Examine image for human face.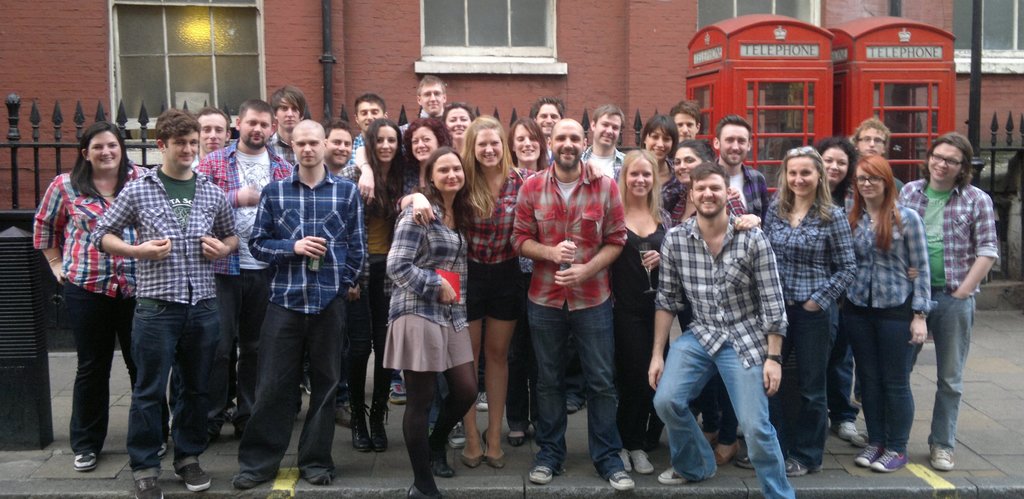
Examination result: (left=378, top=125, right=395, bottom=160).
